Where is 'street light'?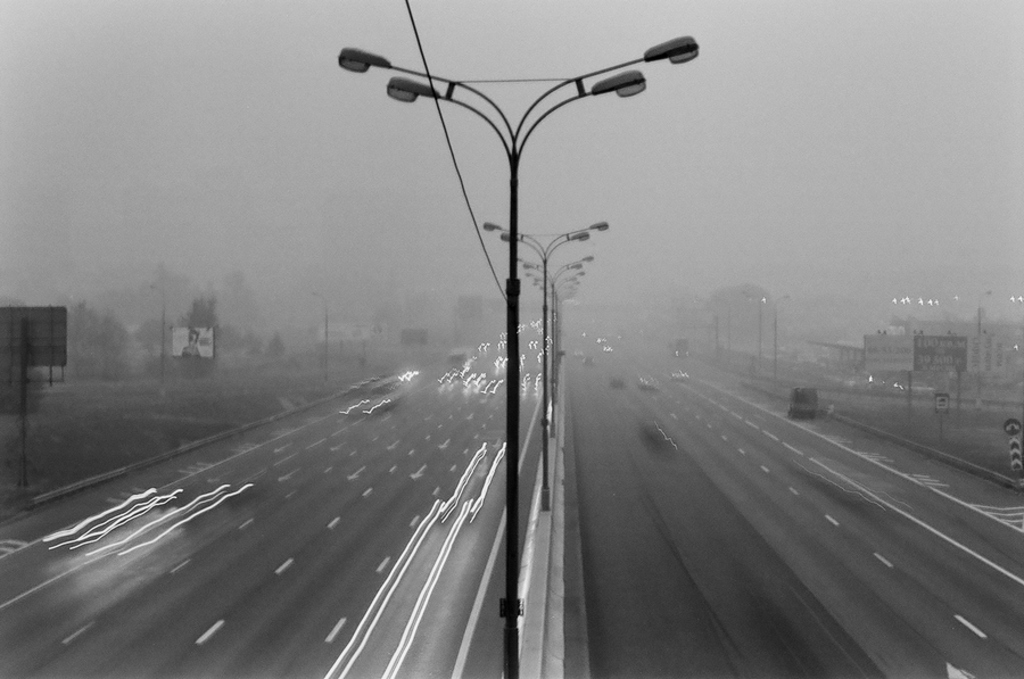
(x1=973, y1=289, x2=999, y2=401).
